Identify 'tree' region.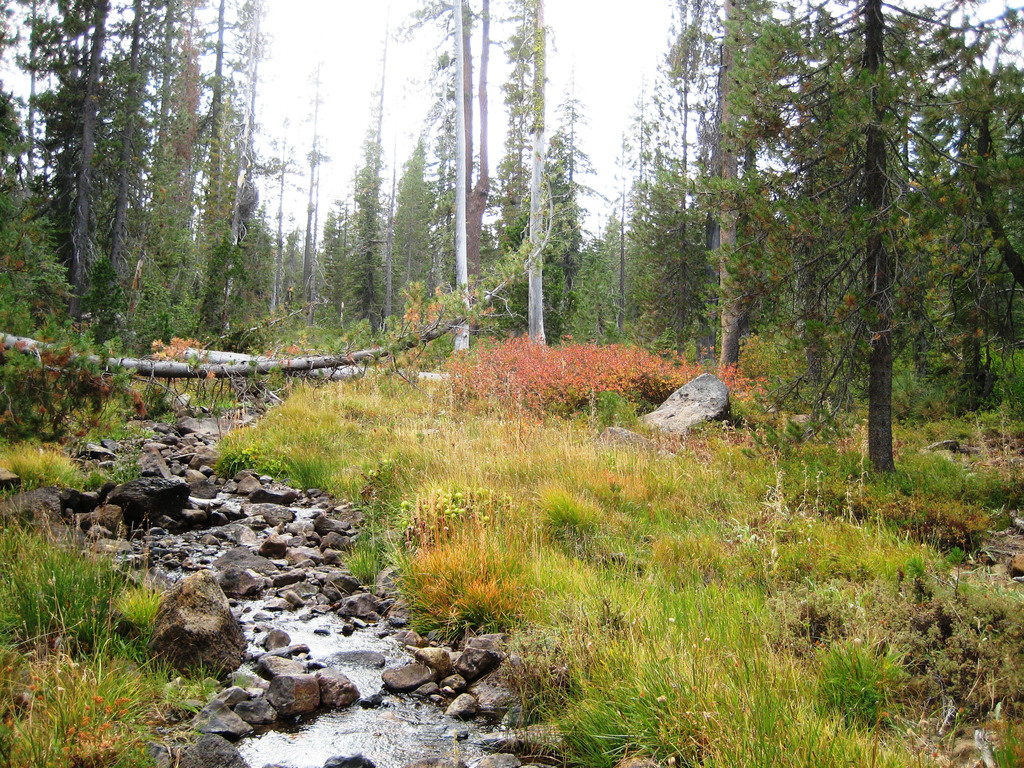
Region: [125,0,180,358].
